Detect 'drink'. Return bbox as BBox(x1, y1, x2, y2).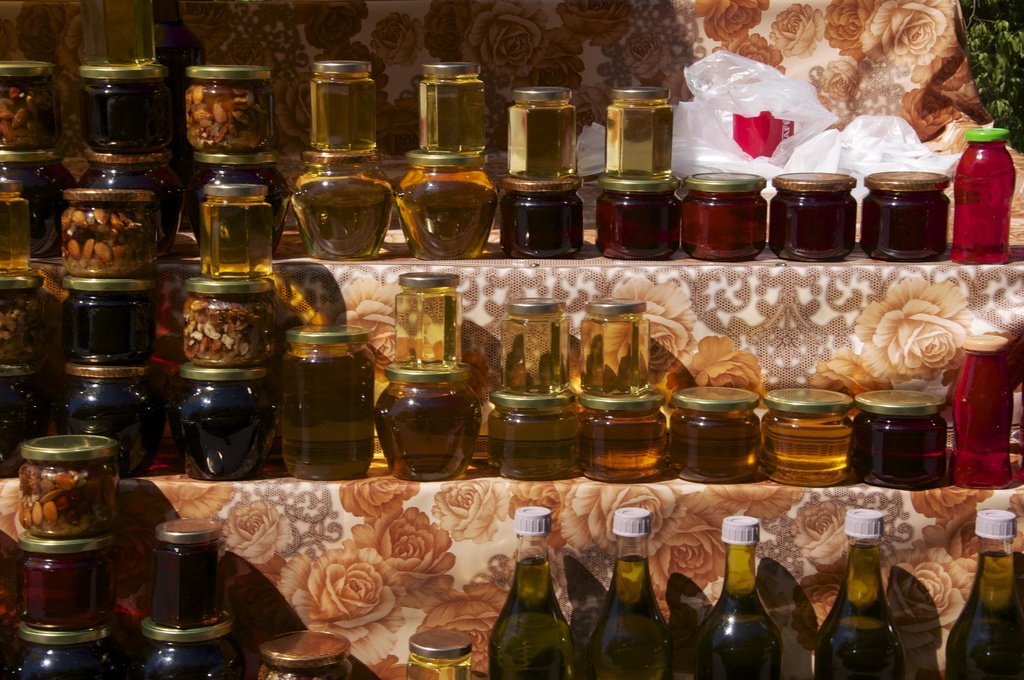
BBox(84, 1, 155, 67).
